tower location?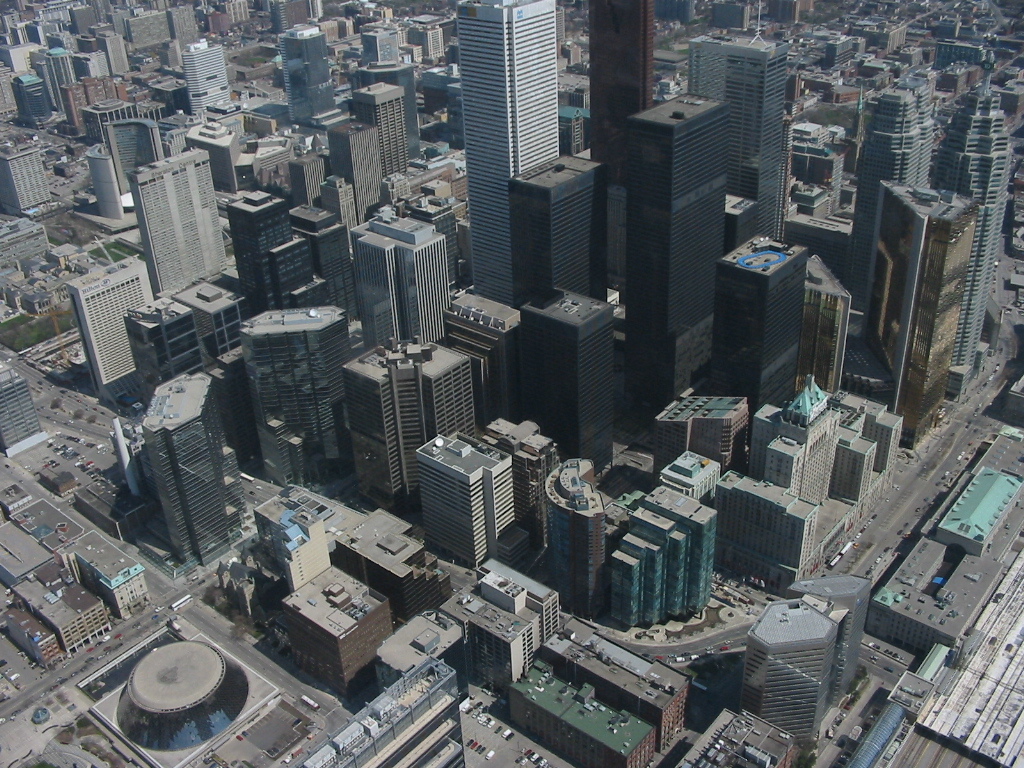
<region>352, 63, 418, 157</region>
